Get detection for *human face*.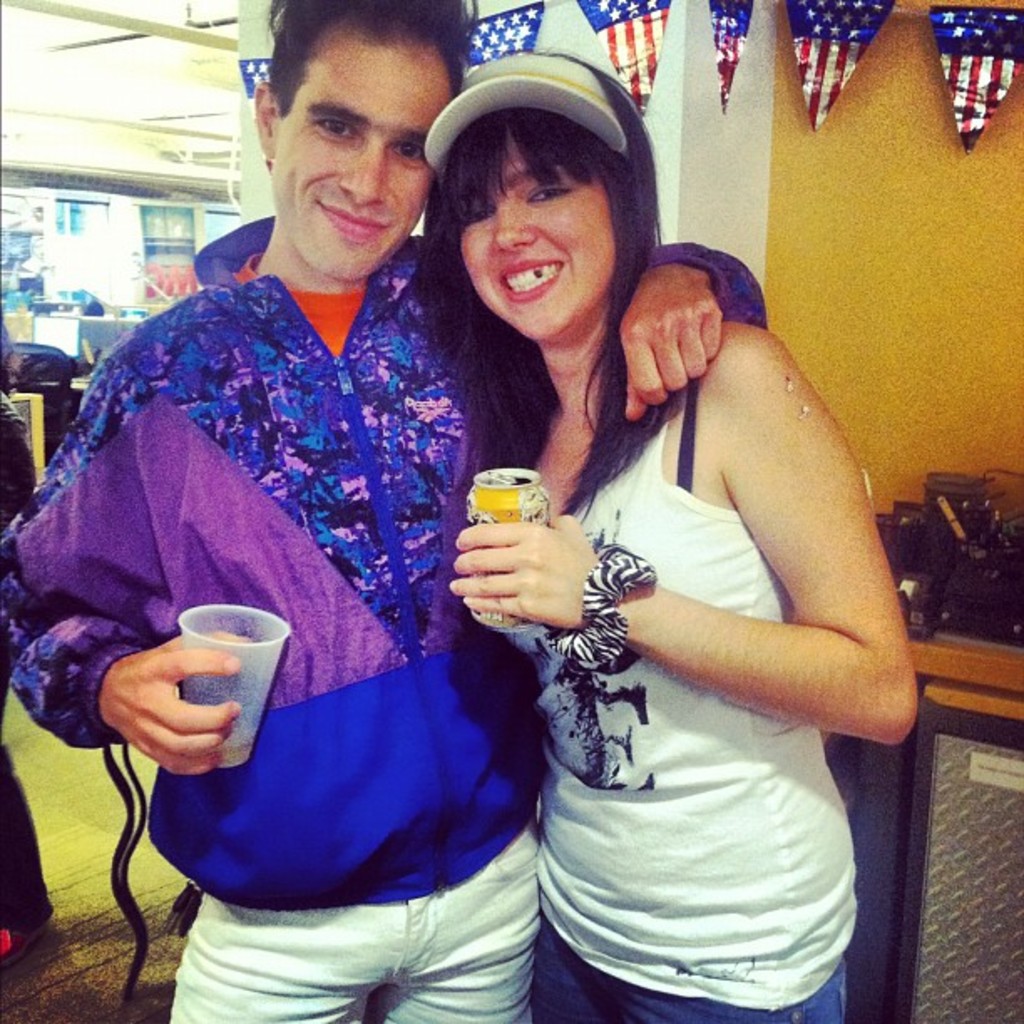
Detection: 457,119,616,341.
